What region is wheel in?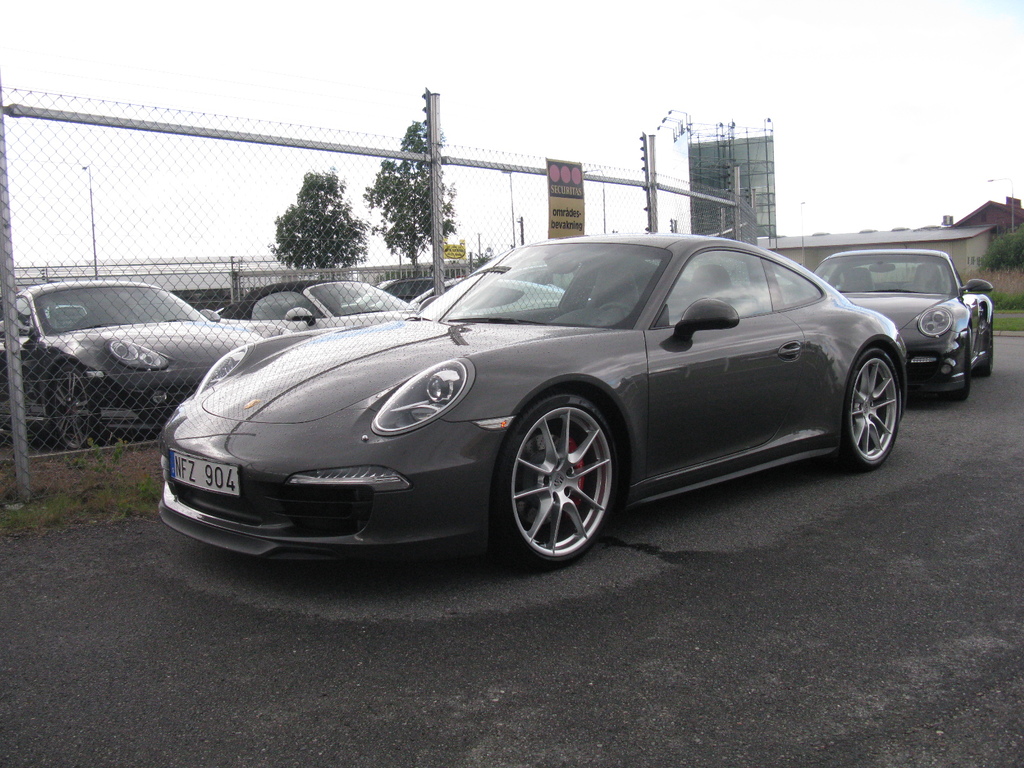
[x1=496, y1=390, x2=624, y2=564].
